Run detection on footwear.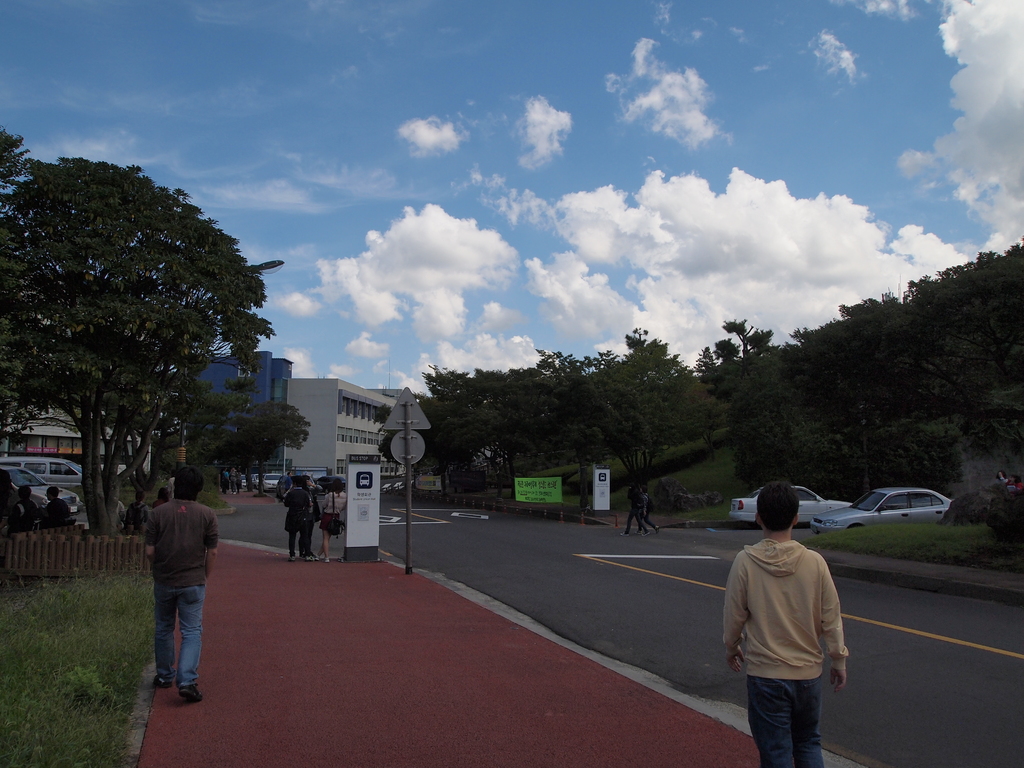
Result: (176, 684, 207, 703).
